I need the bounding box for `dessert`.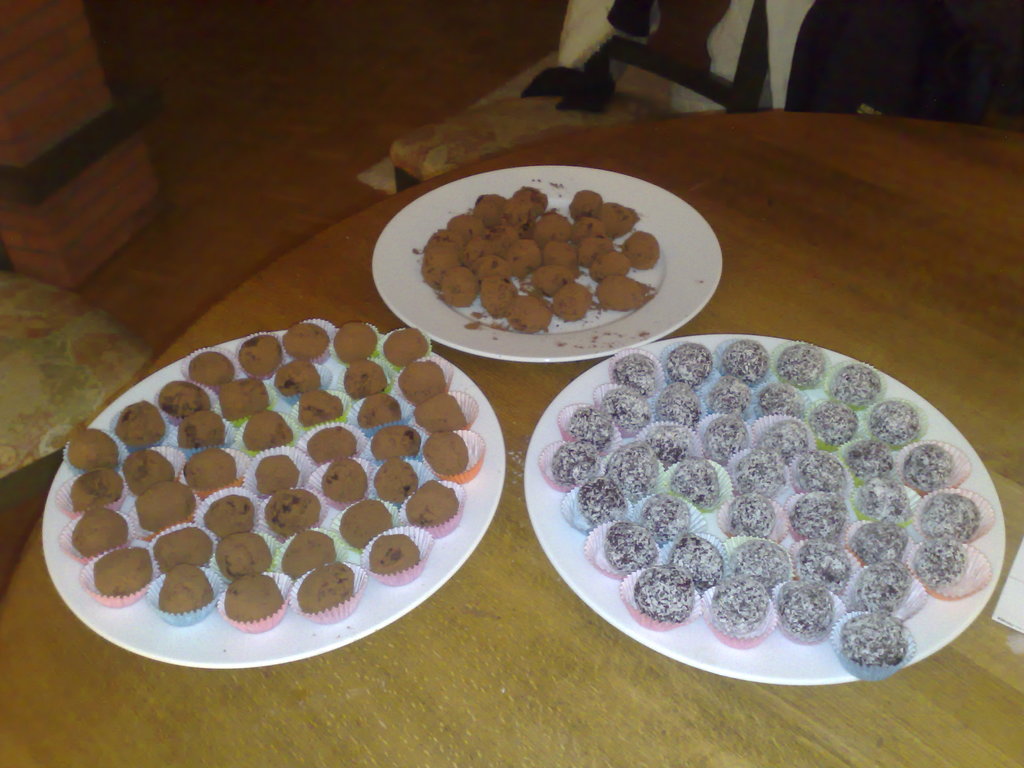
Here it is: <box>848,478,913,514</box>.
